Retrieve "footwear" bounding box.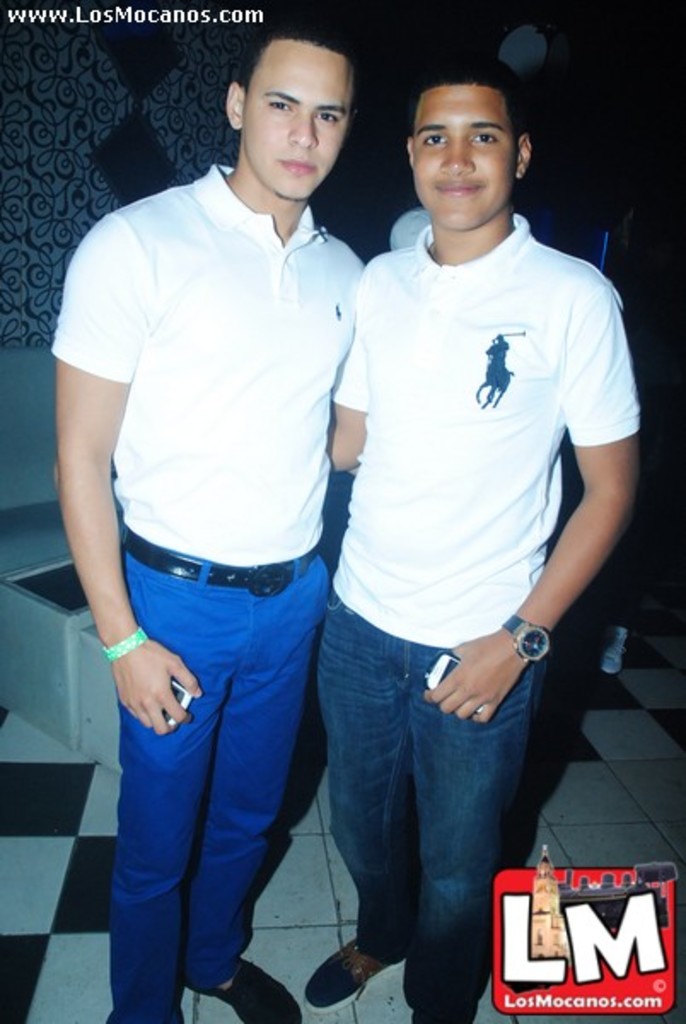
Bounding box: locate(316, 942, 391, 1010).
